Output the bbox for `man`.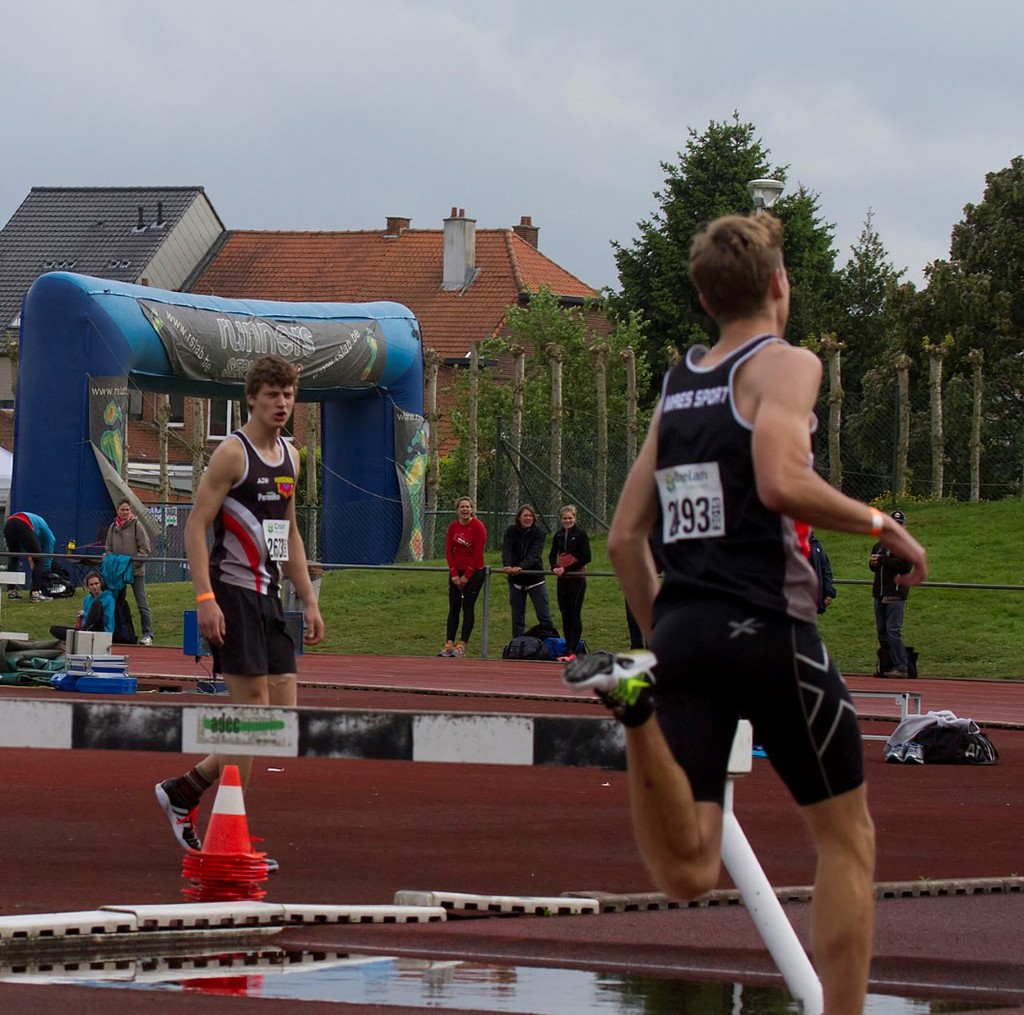
x1=571, y1=246, x2=906, y2=982.
